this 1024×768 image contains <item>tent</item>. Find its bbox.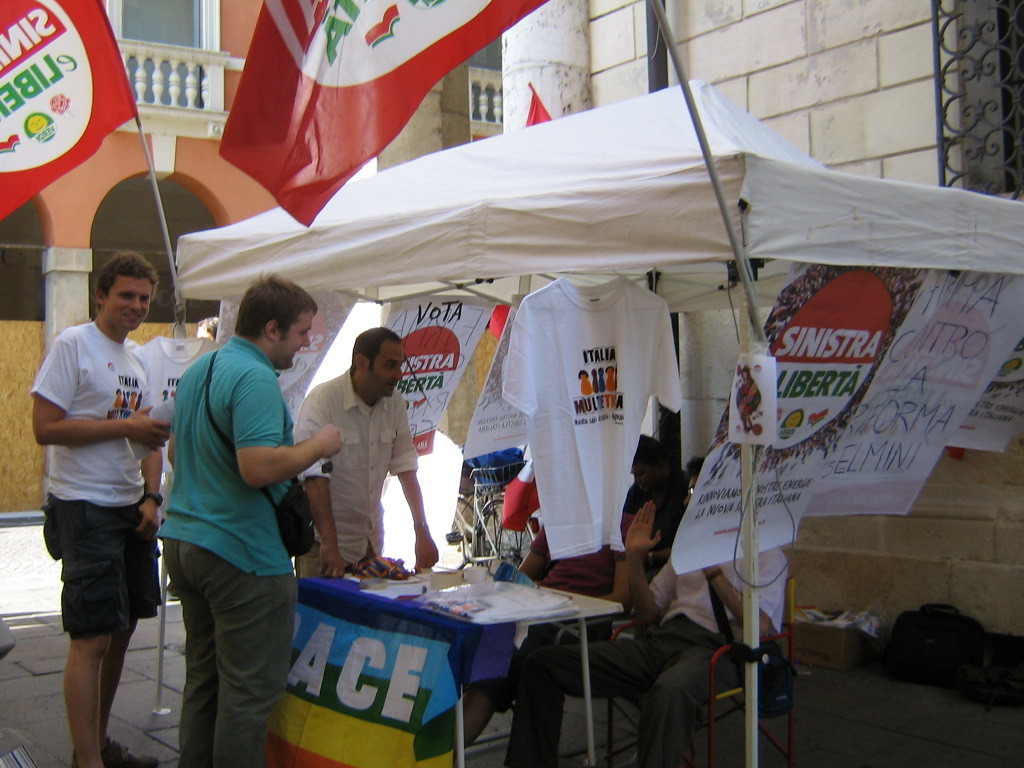
box(169, 81, 1023, 767).
